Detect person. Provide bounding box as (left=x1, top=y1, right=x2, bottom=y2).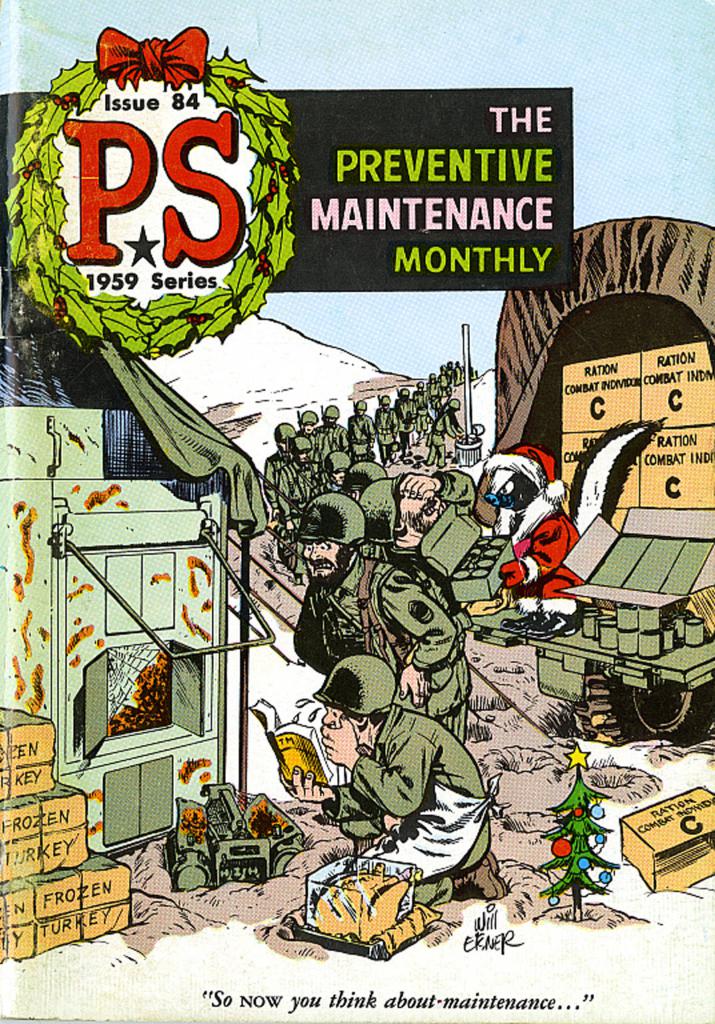
(left=355, top=447, right=399, bottom=497).
